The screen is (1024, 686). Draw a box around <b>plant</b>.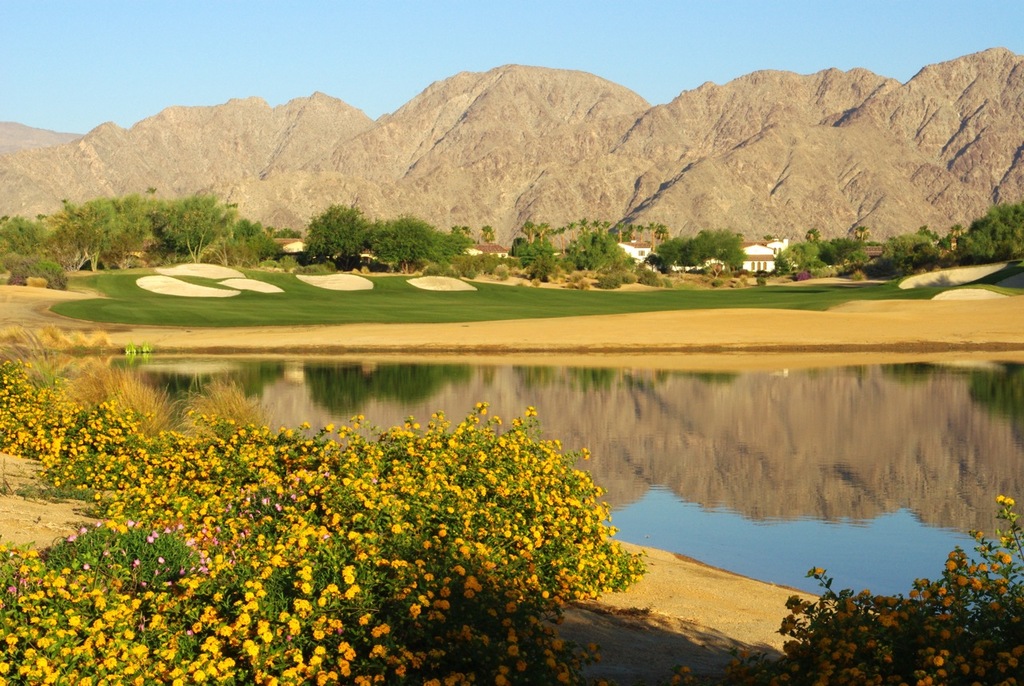
{"x1": 576, "y1": 271, "x2": 590, "y2": 289}.
